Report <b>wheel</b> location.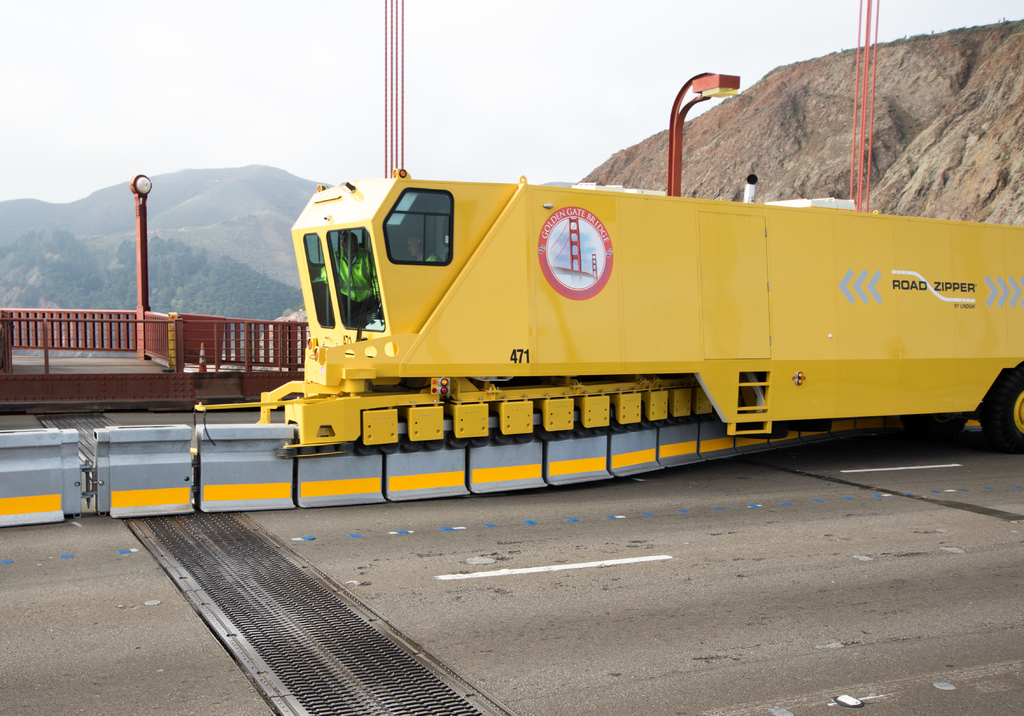
Report: x1=973, y1=368, x2=1023, y2=452.
